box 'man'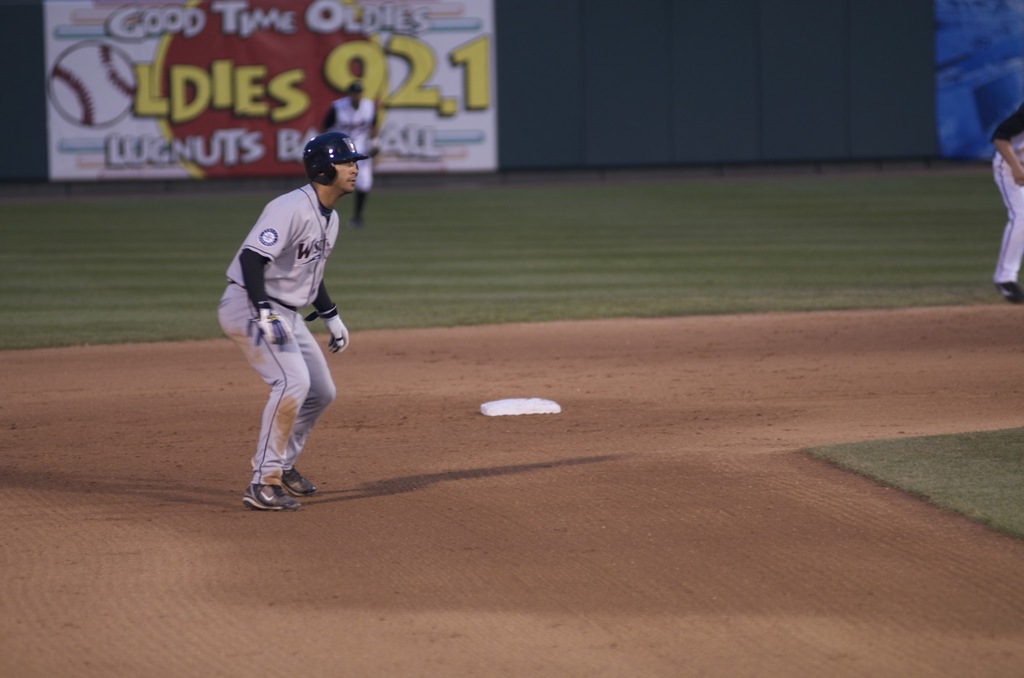
320/83/375/223
